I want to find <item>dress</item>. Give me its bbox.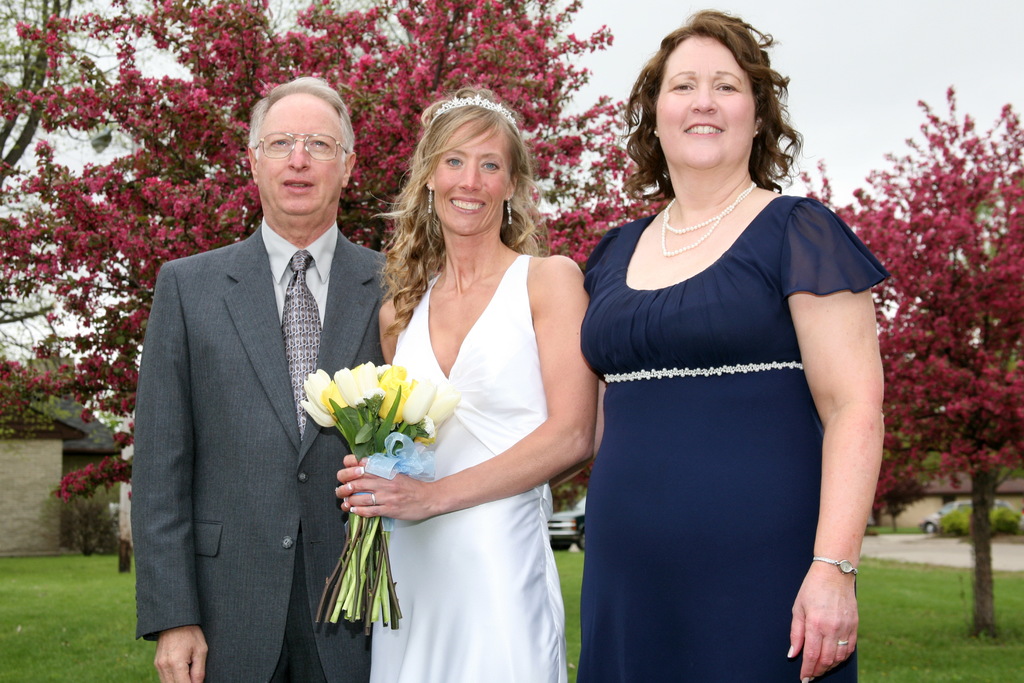
crop(369, 252, 565, 682).
